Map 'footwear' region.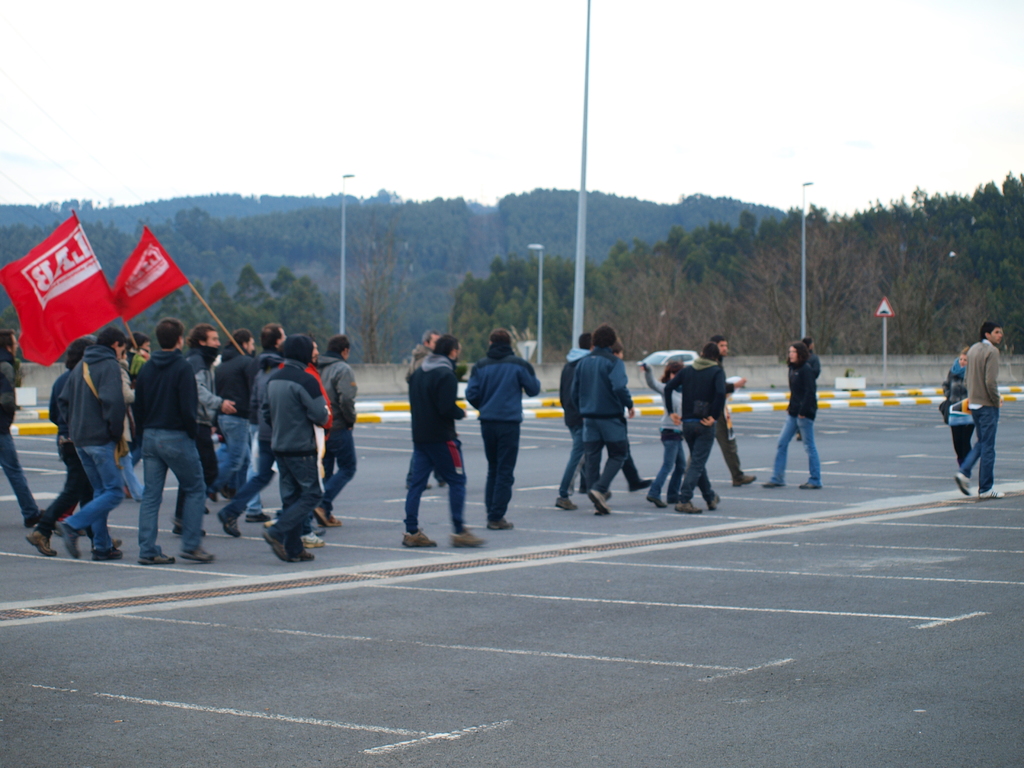
Mapped to [556,495,577,512].
